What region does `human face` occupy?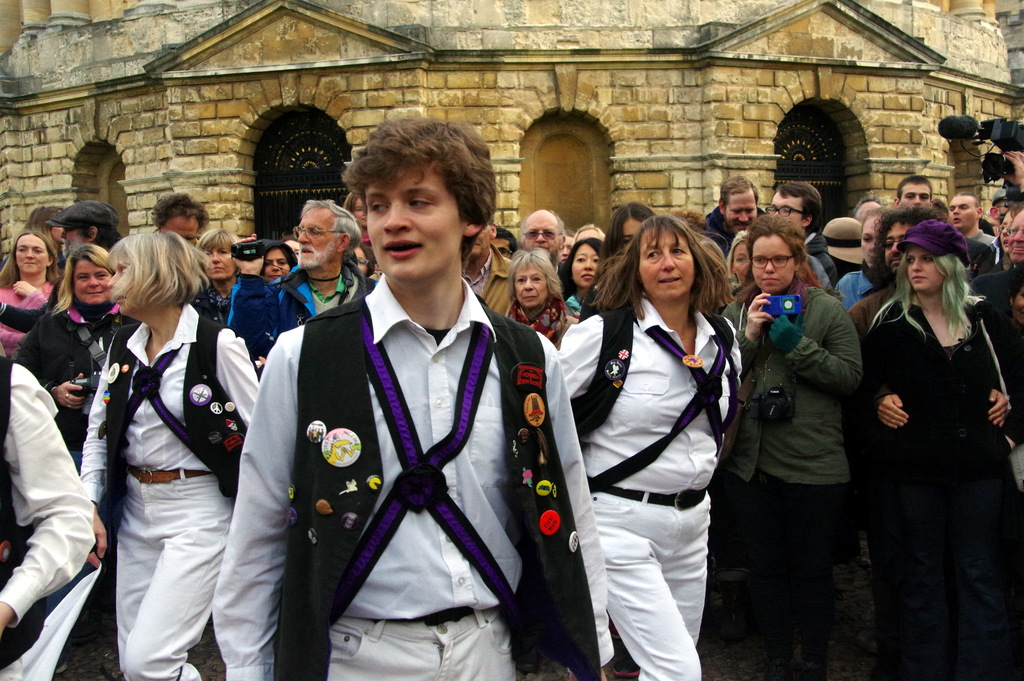
(625, 215, 644, 247).
